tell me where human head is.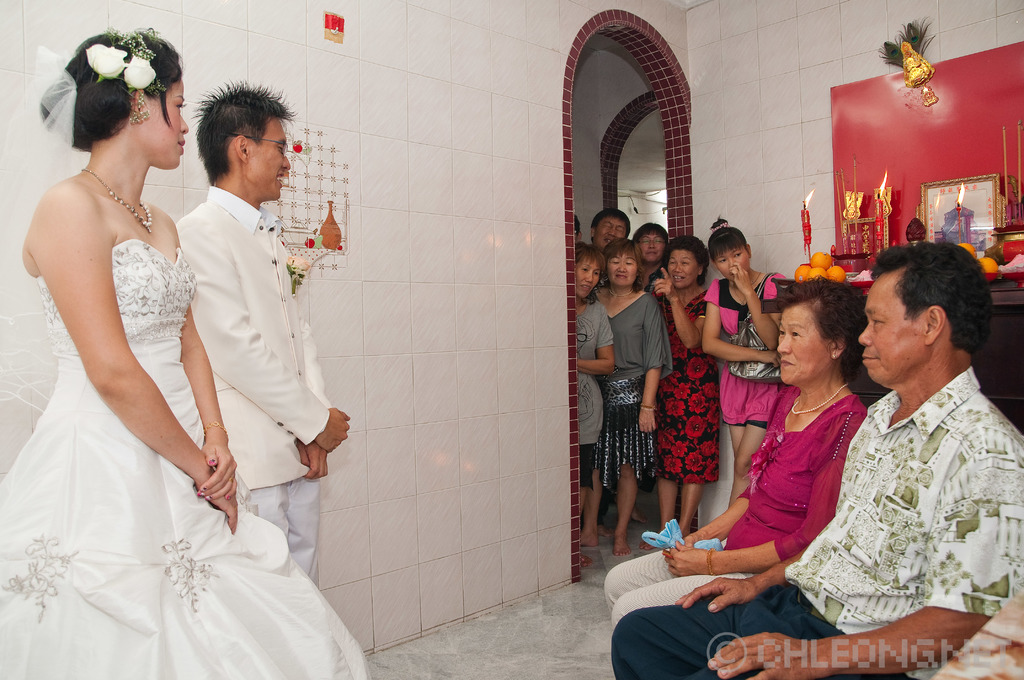
human head is at bbox(589, 206, 630, 246).
